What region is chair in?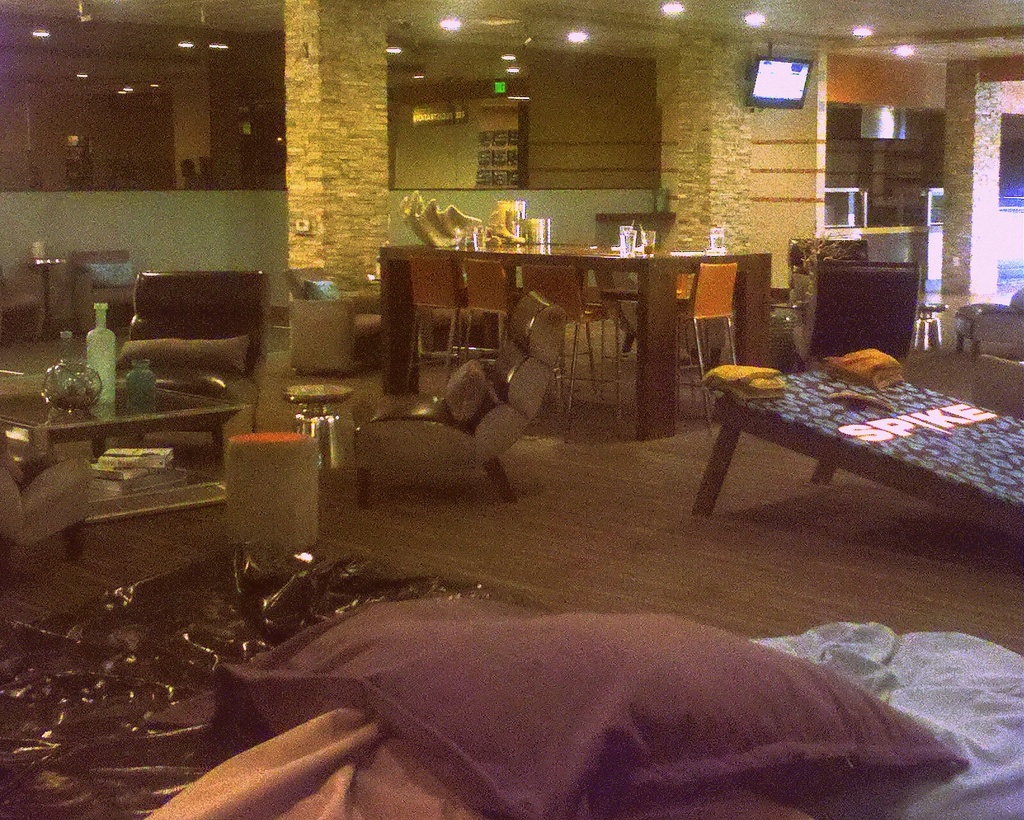
[x1=280, y1=263, x2=390, y2=375].
